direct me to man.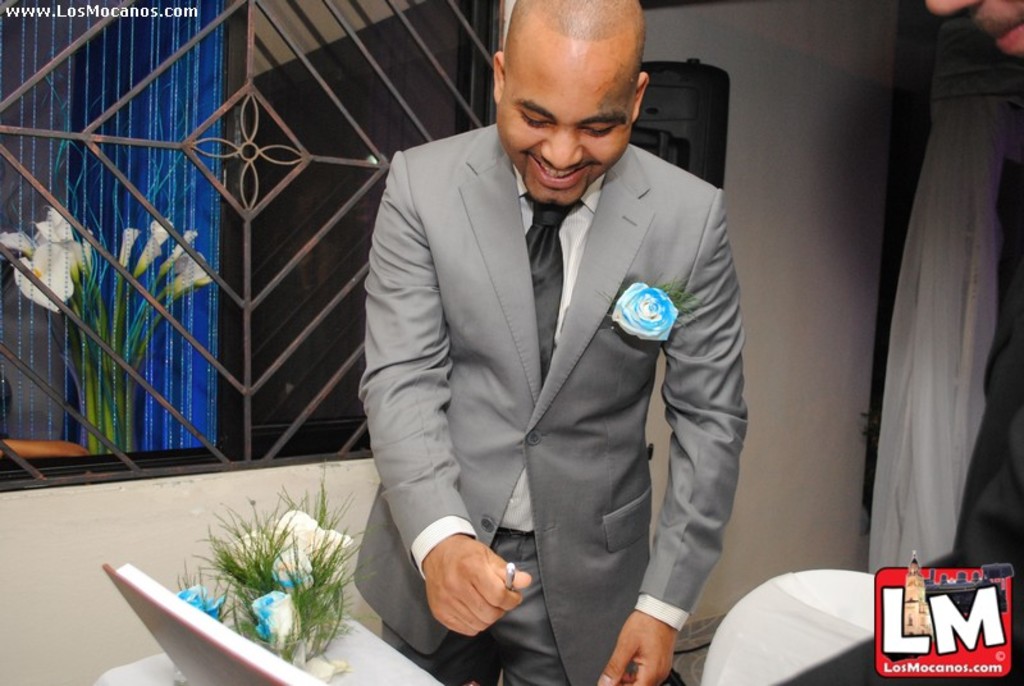
Direction: locate(844, 0, 1016, 682).
